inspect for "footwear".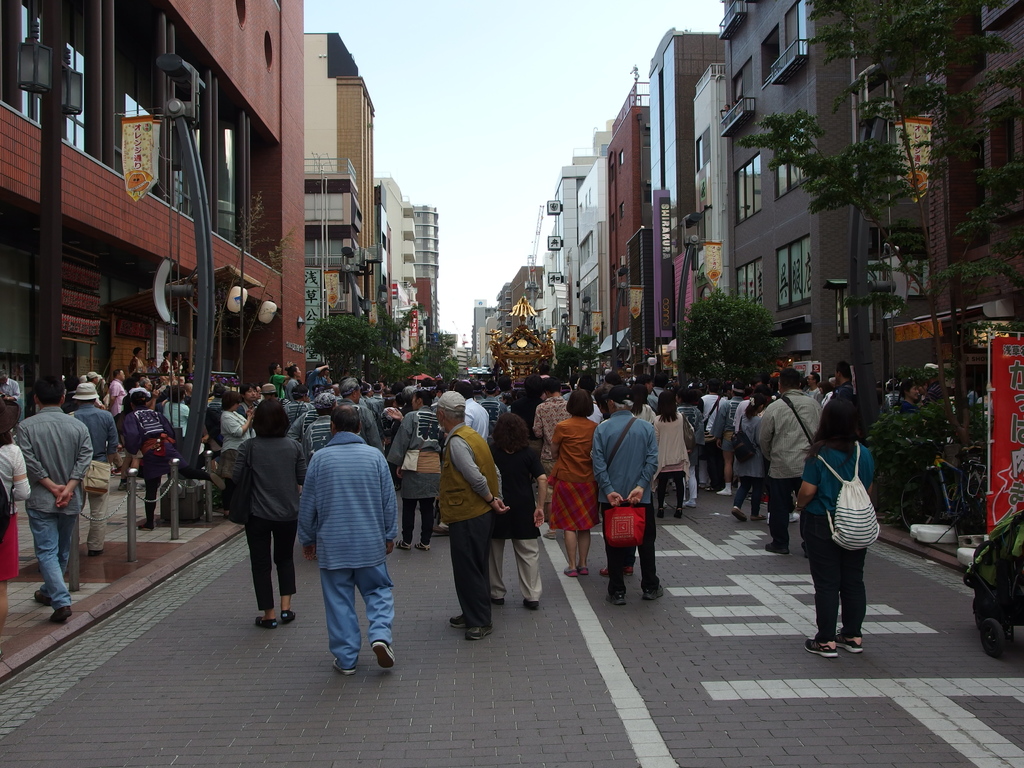
Inspection: (563, 532, 566, 540).
